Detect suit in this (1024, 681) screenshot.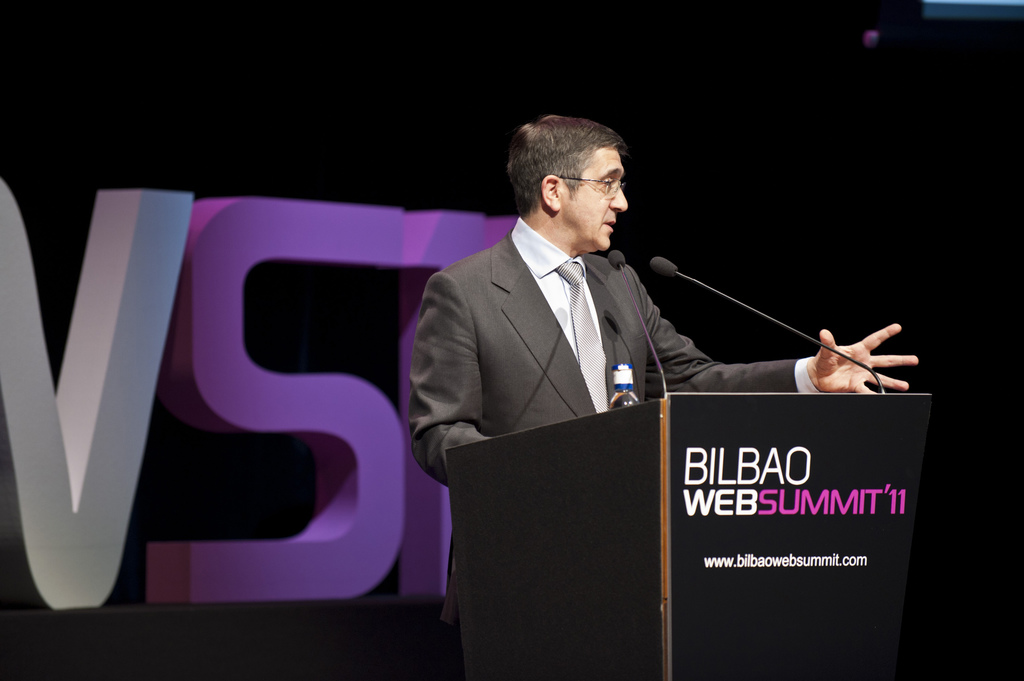
Detection: (410,120,716,603).
